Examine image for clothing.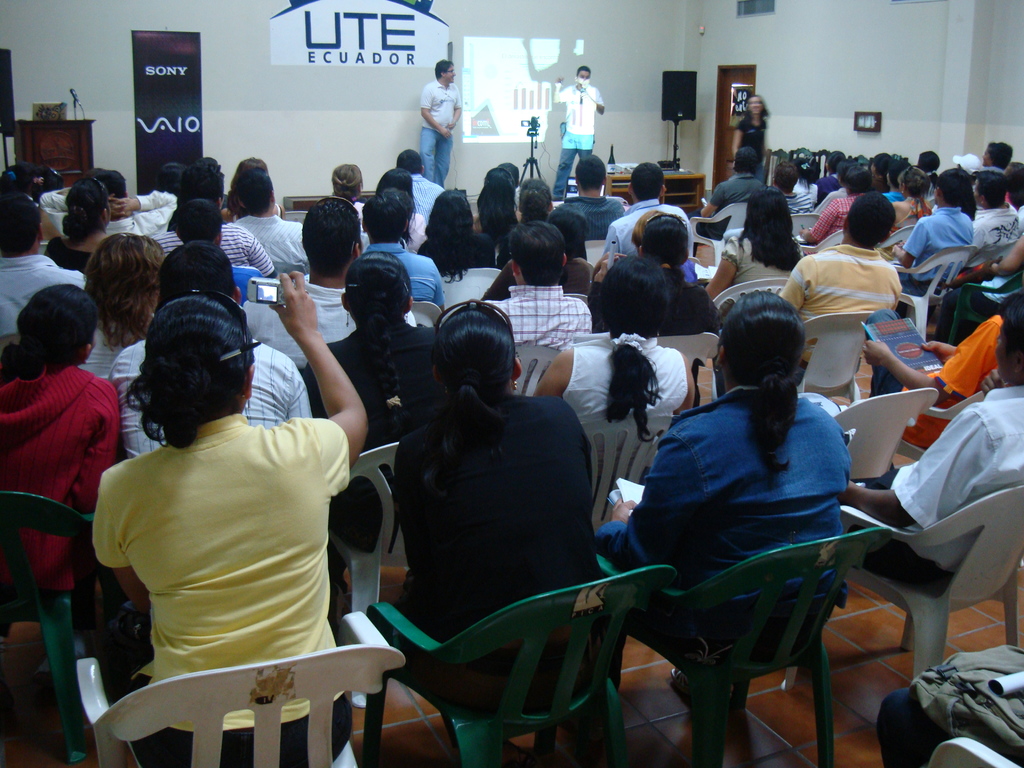
Examination result: (left=898, top=199, right=934, bottom=228).
